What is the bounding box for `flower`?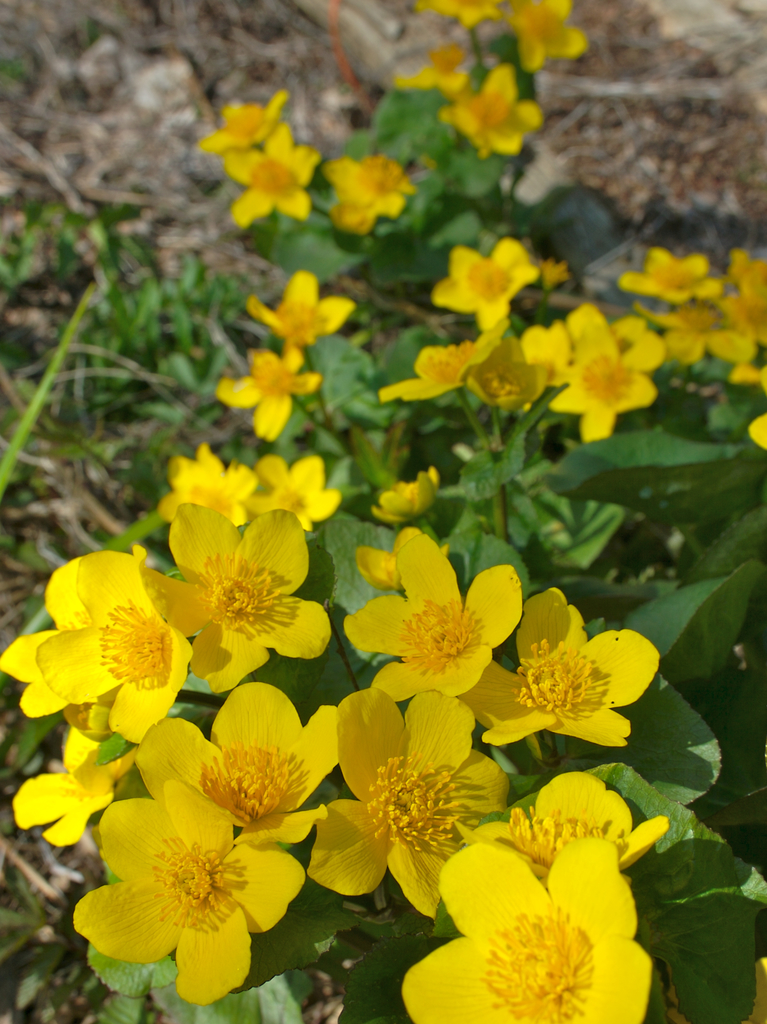
[75,785,310,986].
